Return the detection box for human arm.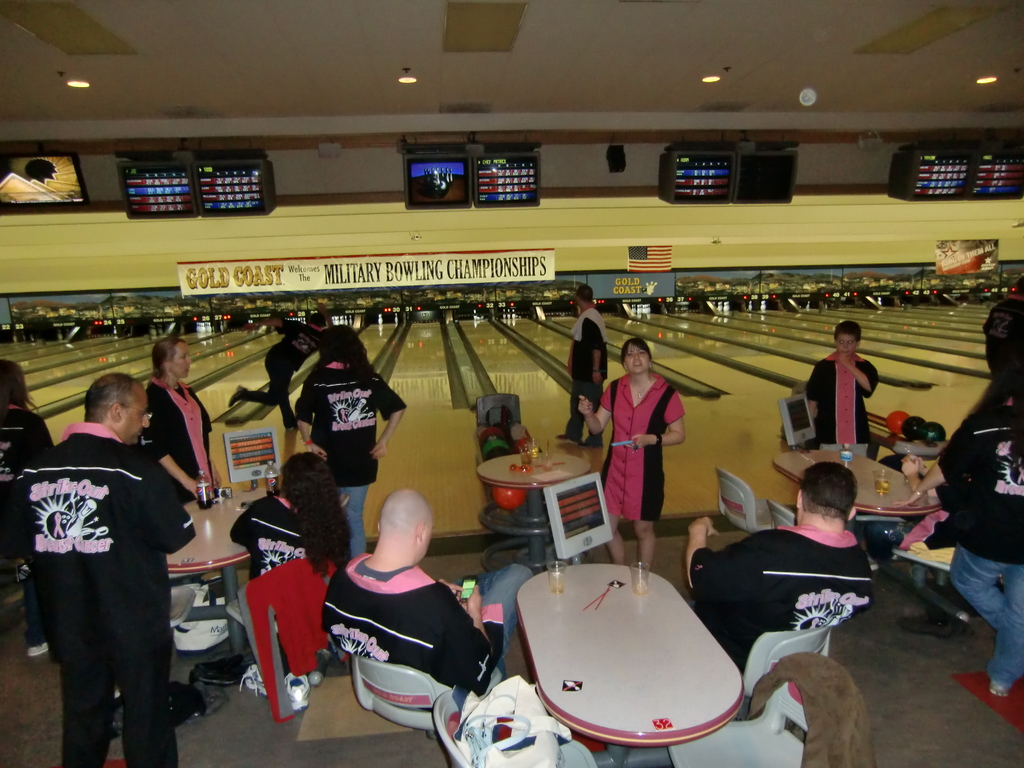
region(899, 452, 926, 484).
